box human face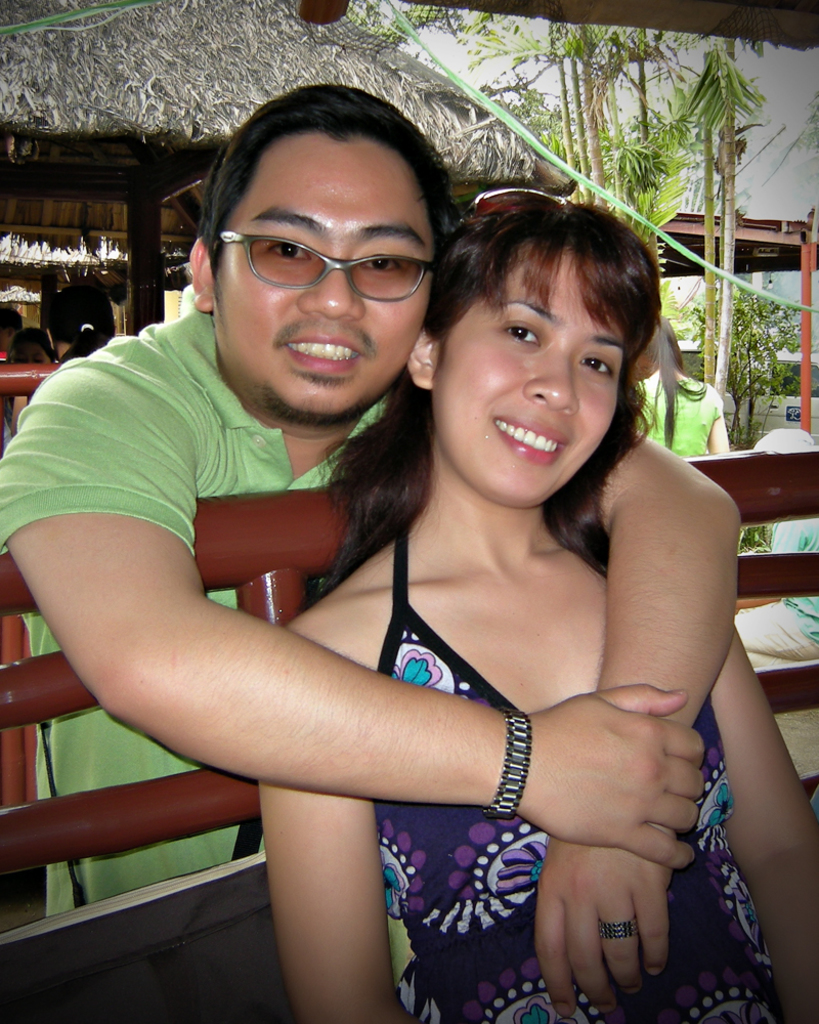
detection(450, 243, 666, 487)
